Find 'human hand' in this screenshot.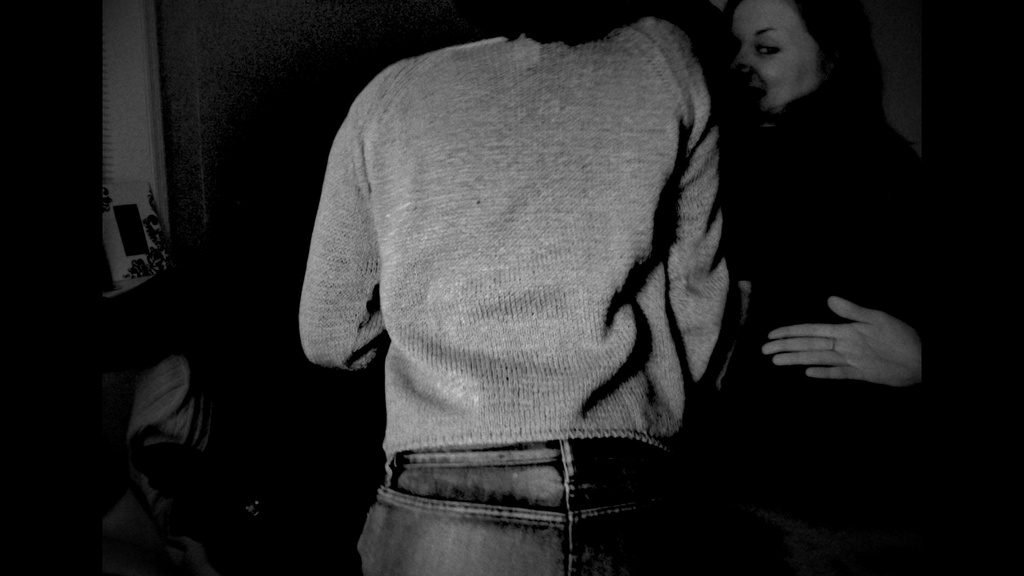
The bounding box for 'human hand' is 739/296/926/390.
